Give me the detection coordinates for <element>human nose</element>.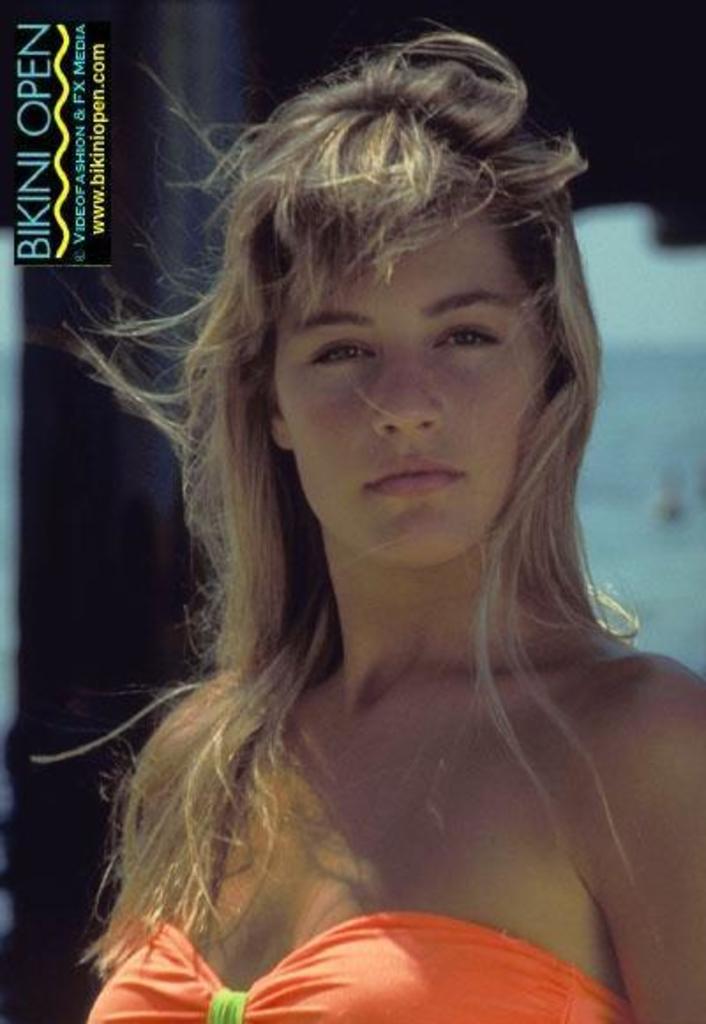
BBox(371, 344, 447, 436).
